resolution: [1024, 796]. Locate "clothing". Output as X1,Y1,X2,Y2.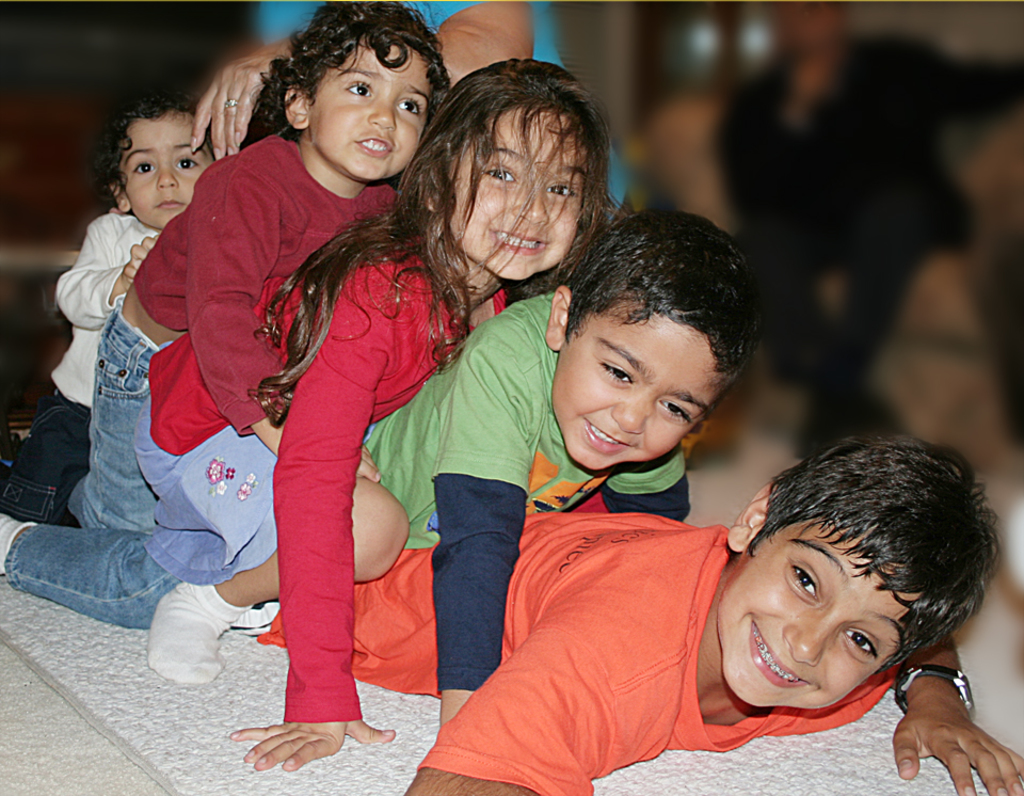
357,294,686,690.
